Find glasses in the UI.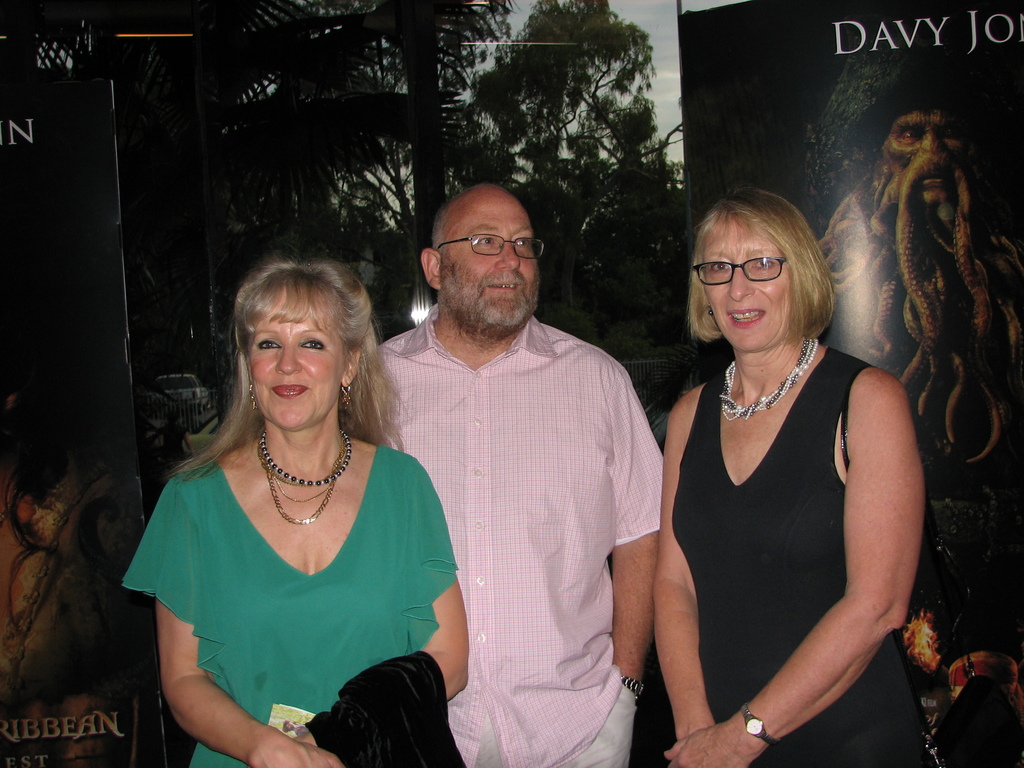
UI element at (x1=423, y1=225, x2=552, y2=273).
